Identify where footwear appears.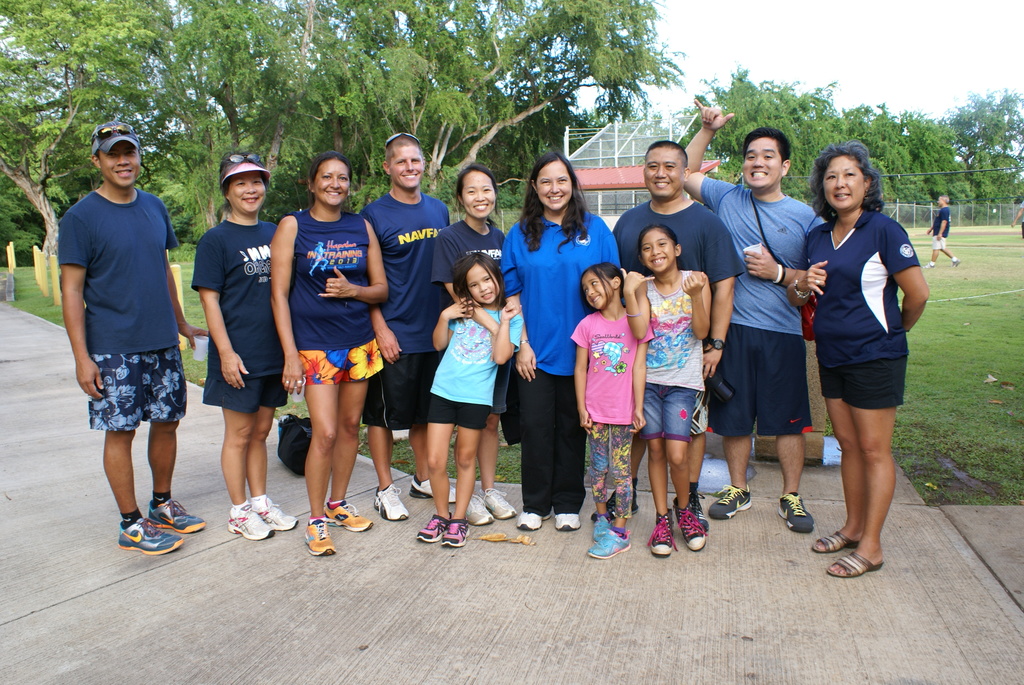
Appears at {"left": 484, "top": 488, "right": 515, "bottom": 520}.
